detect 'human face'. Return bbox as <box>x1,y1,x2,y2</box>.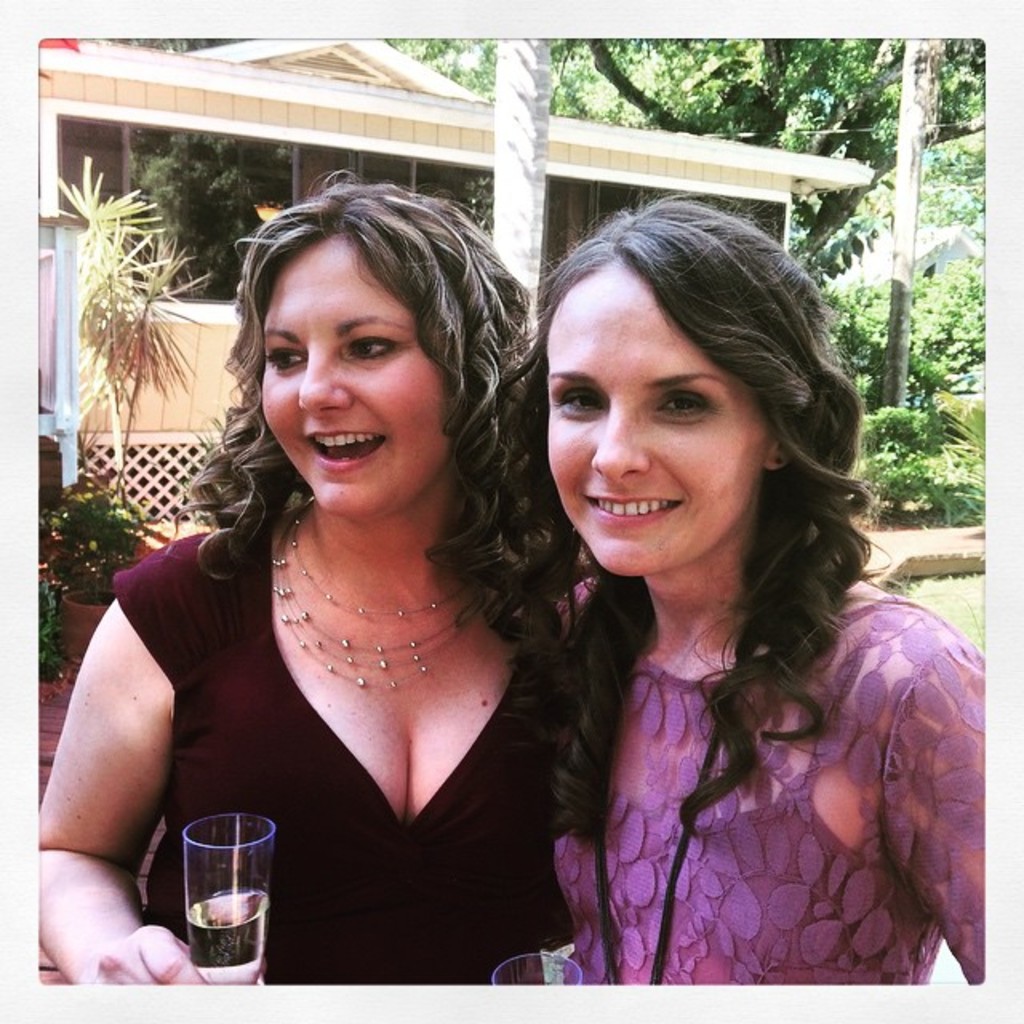
<box>544,250,762,576</box>.
